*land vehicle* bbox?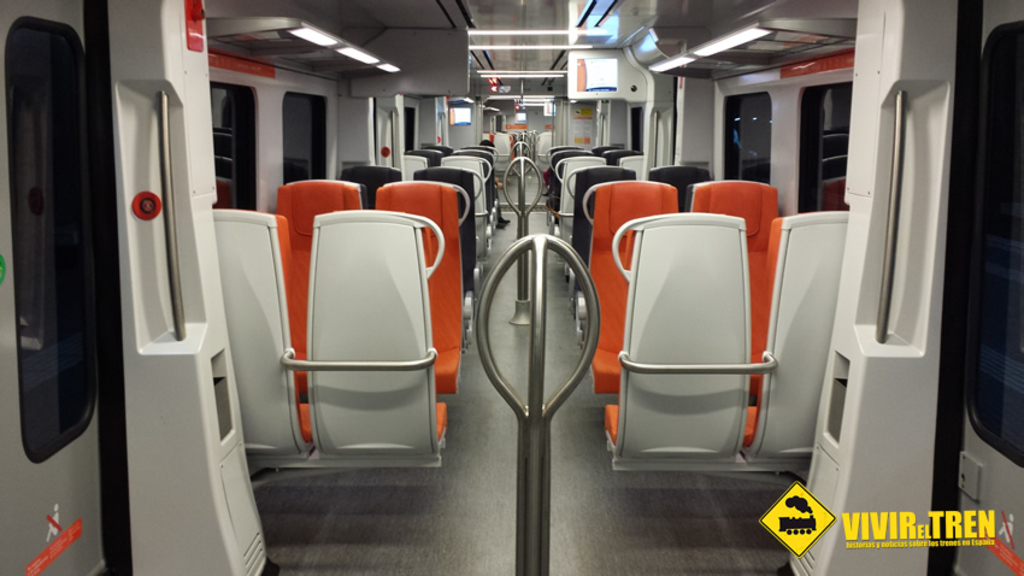
x1=29, y1=25, x2=996, y2=572
